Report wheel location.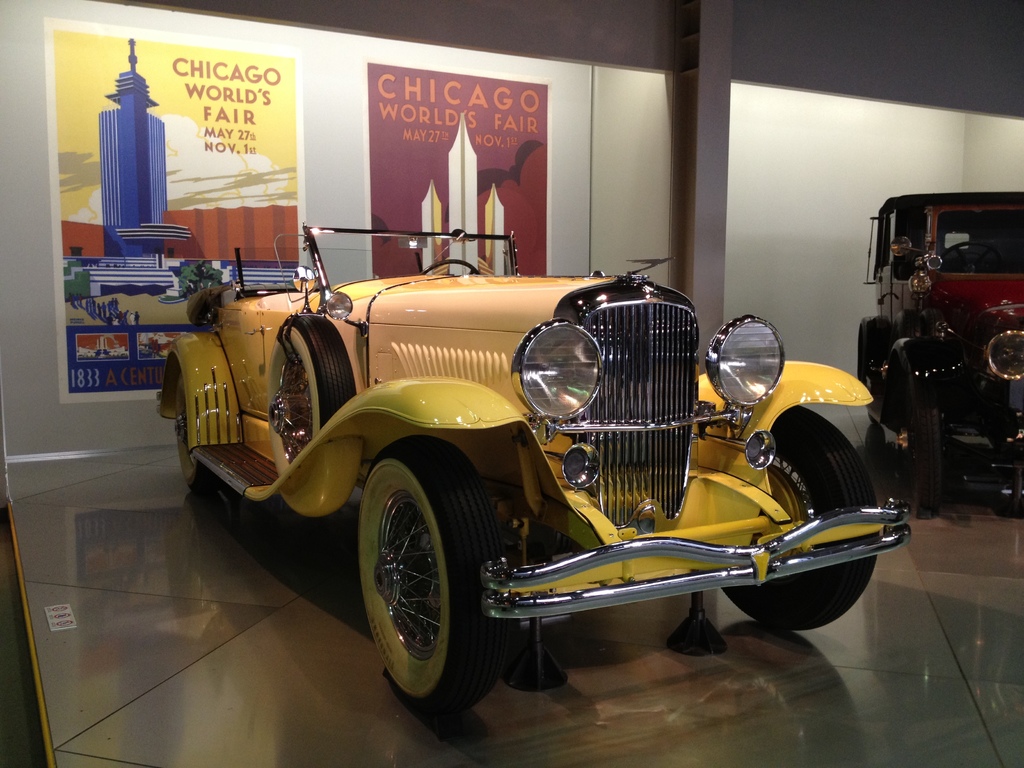
Report: 257, 309, 361, 524.
